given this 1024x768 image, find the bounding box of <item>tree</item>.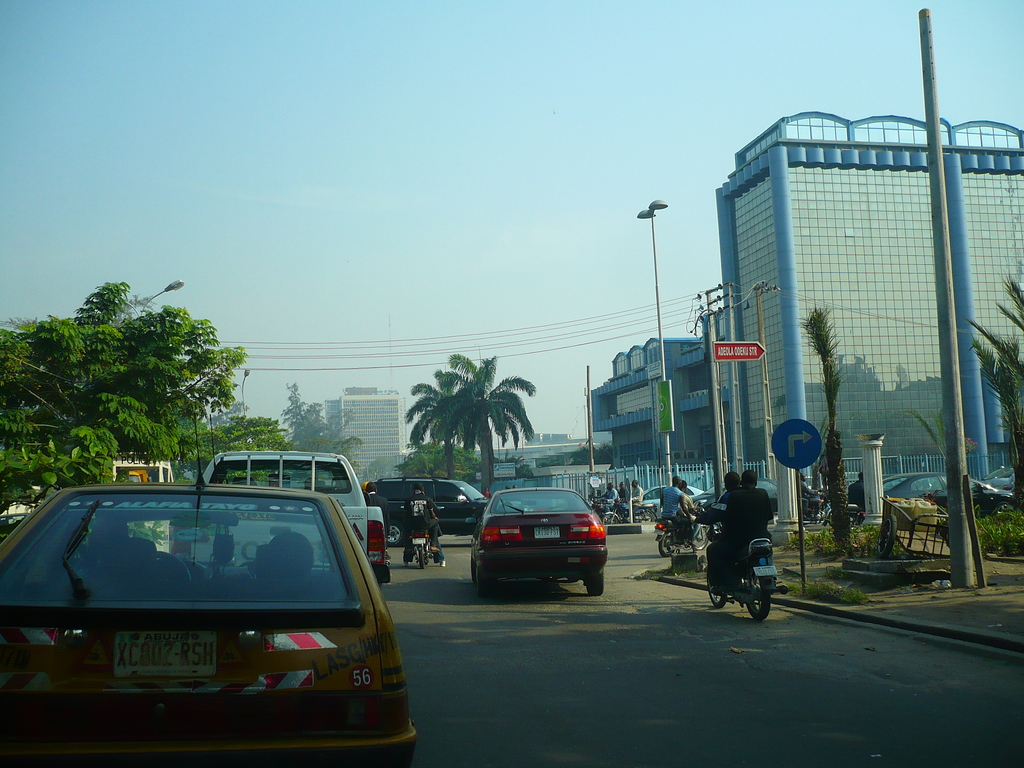
[left=492, top=451, right=530, bottom=483].
